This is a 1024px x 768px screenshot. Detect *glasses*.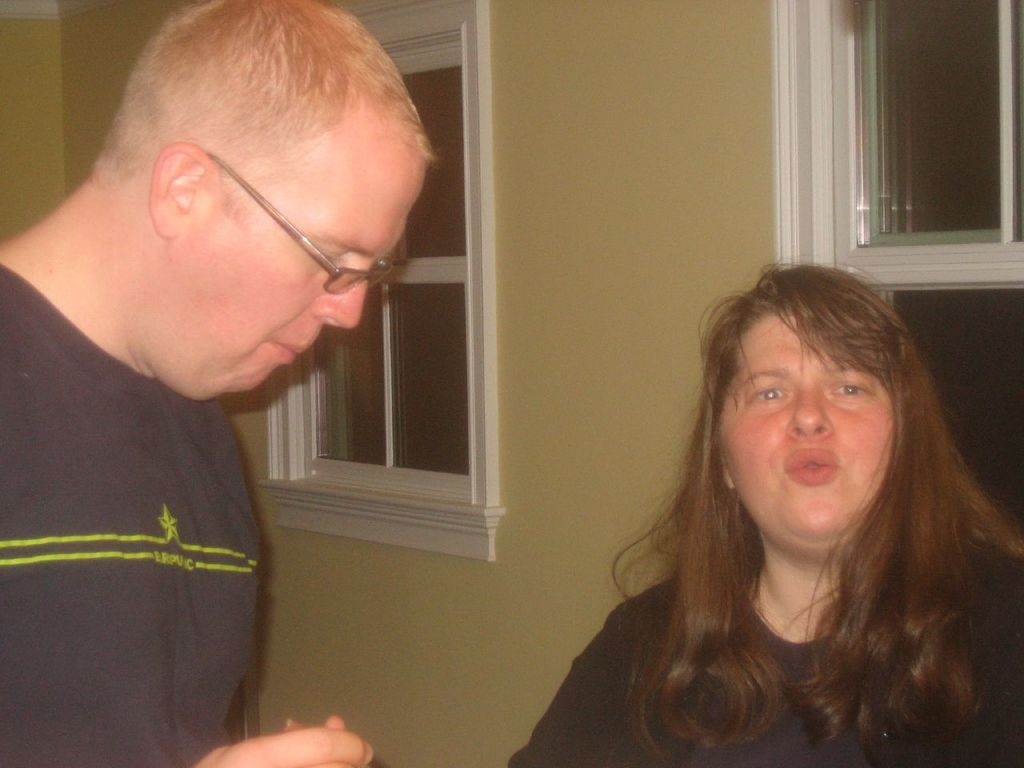
crop(204, 150, 406, 296).
